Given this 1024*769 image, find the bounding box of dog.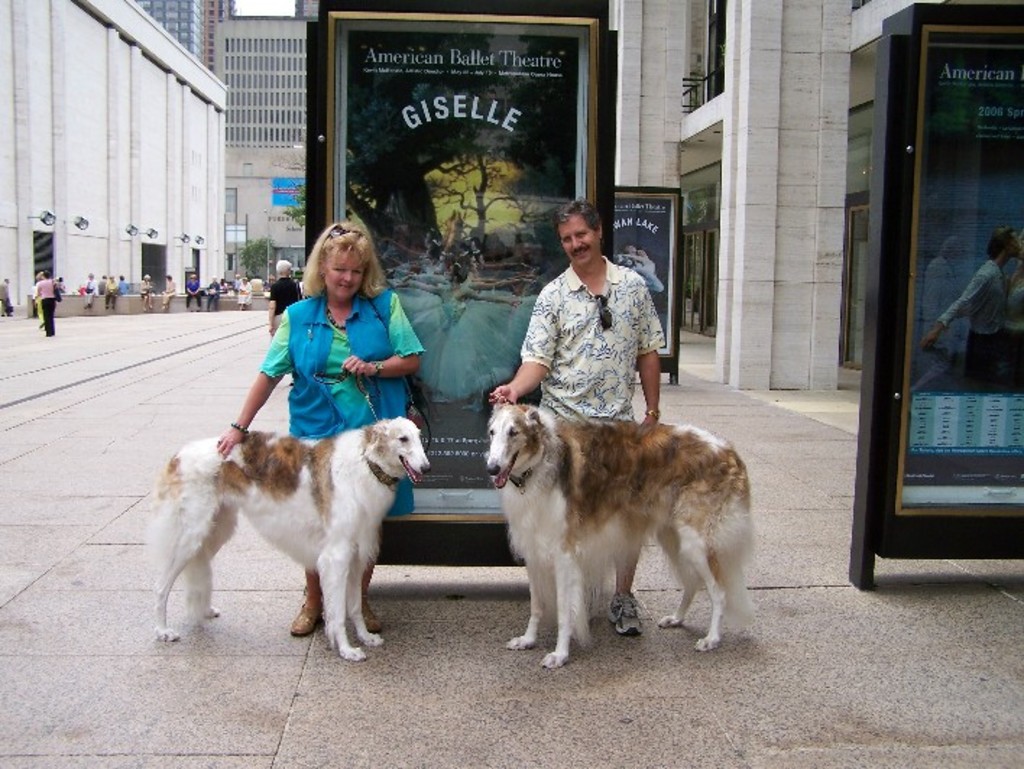
select_region(473, 403, 751, 668).
